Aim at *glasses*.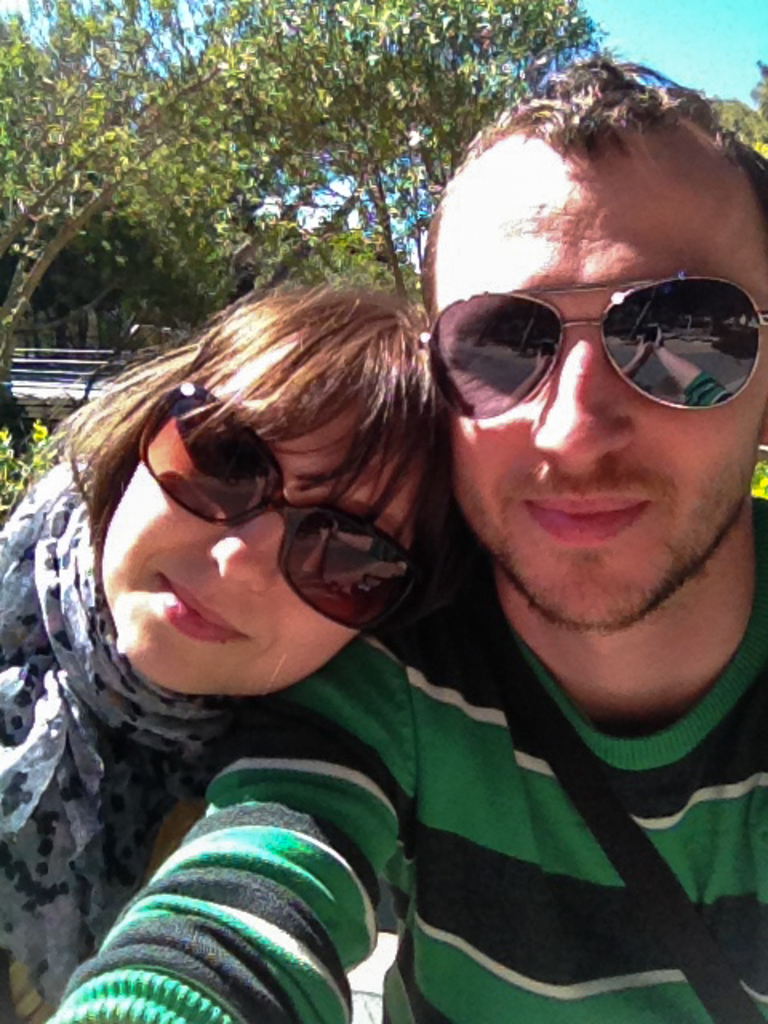
Aimed at 414:264:766:430.
